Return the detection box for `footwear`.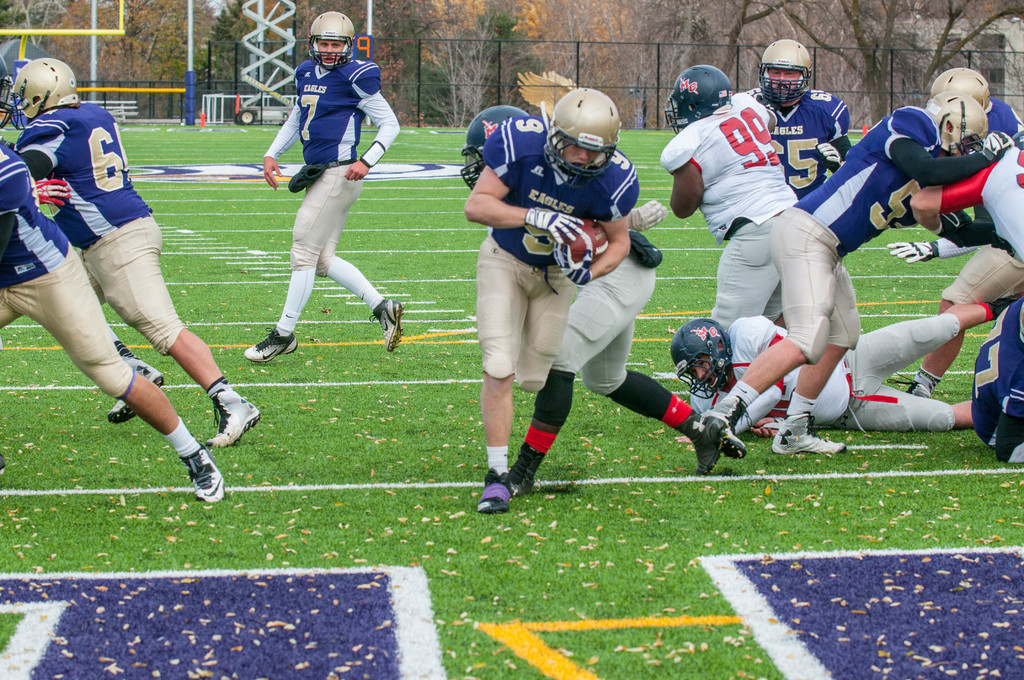
(477,467,511,519).
